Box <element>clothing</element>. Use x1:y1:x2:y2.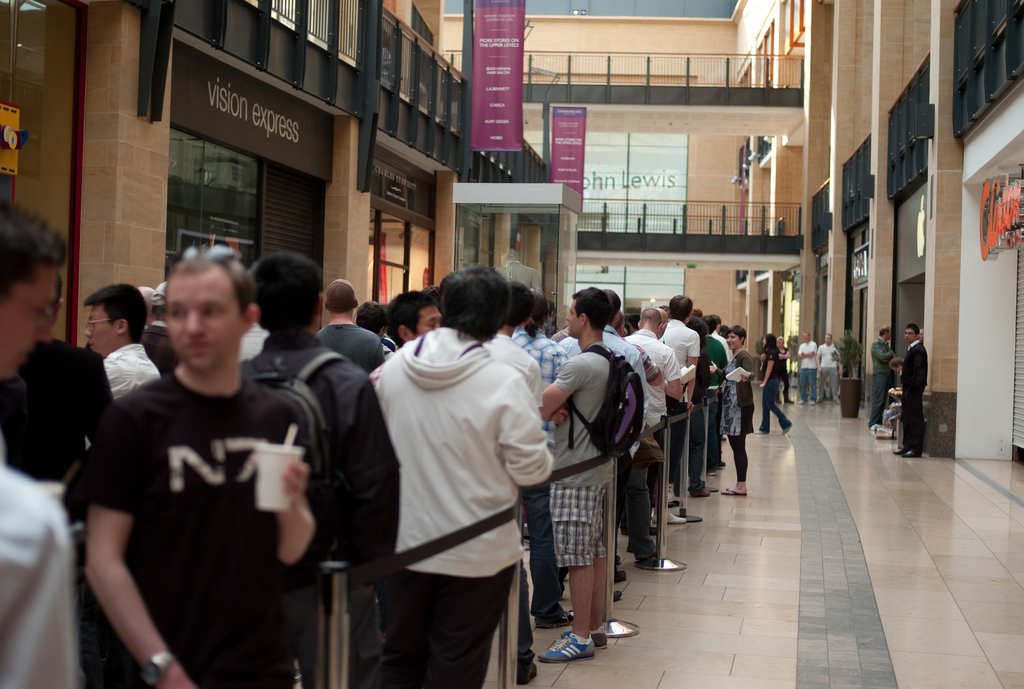
88:380:323:688.
